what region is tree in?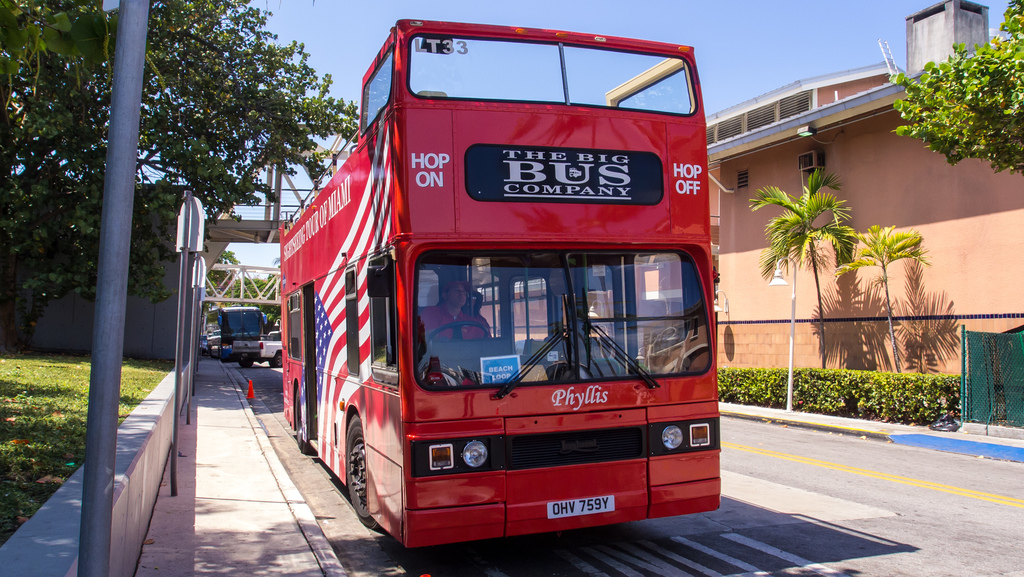
735,177,859,393.
